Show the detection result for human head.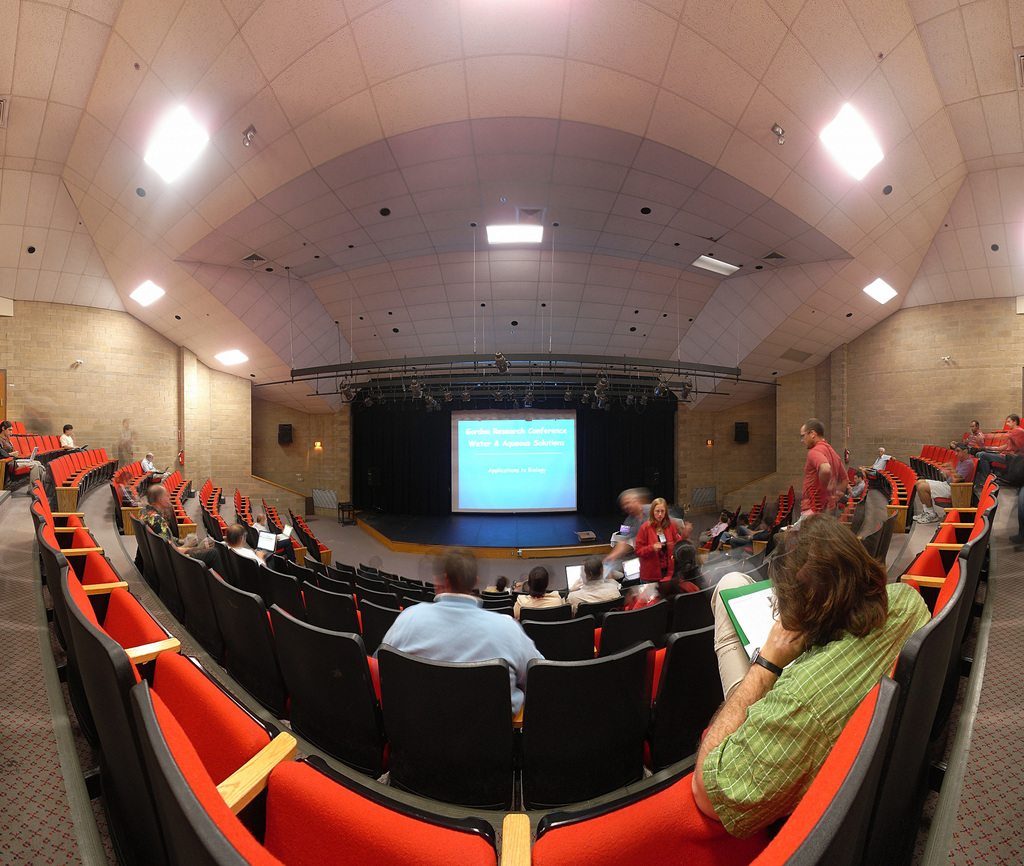
(643, 497, 664, 524).
